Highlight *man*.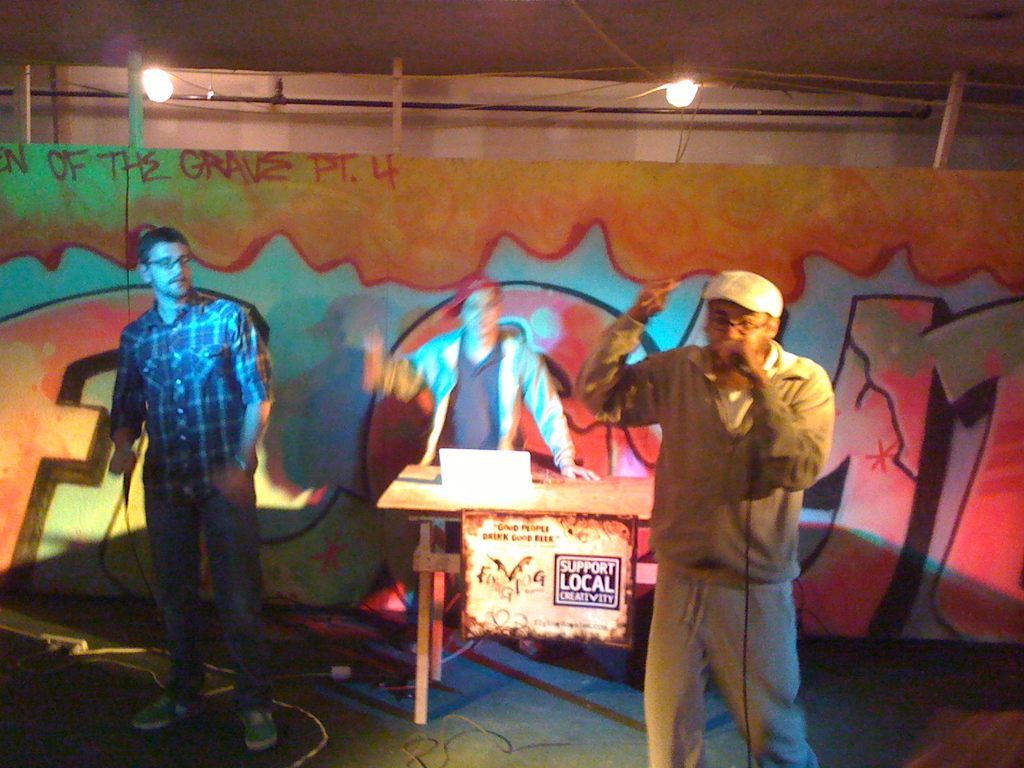
Highlighted region: x1=582, y1=247, x2=836, y2=767.
